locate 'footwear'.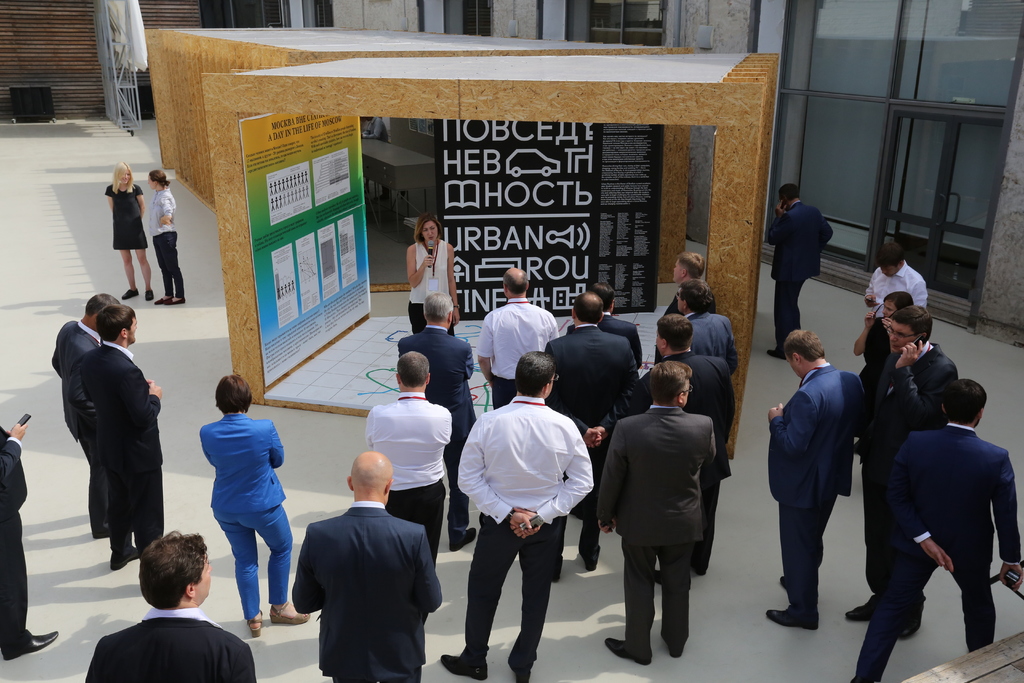
Bounding box: l=112, t=546, r=141, b=567.
